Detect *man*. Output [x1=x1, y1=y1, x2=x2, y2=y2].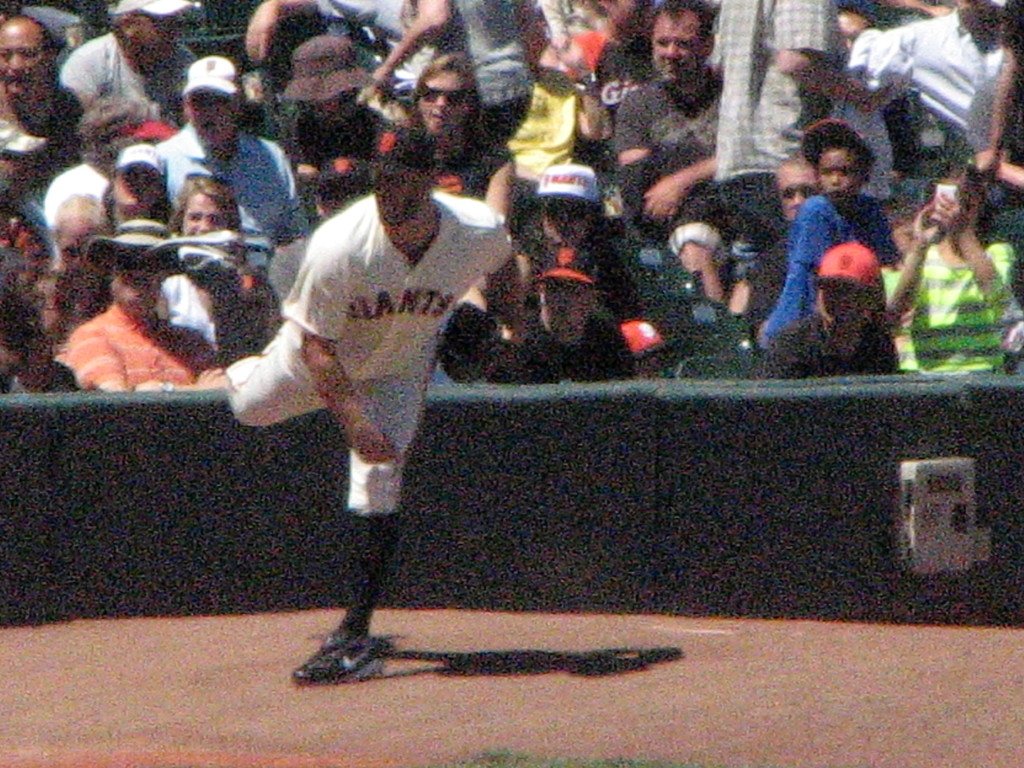
[x1=177, y1=116, x2=536, y2=685].
